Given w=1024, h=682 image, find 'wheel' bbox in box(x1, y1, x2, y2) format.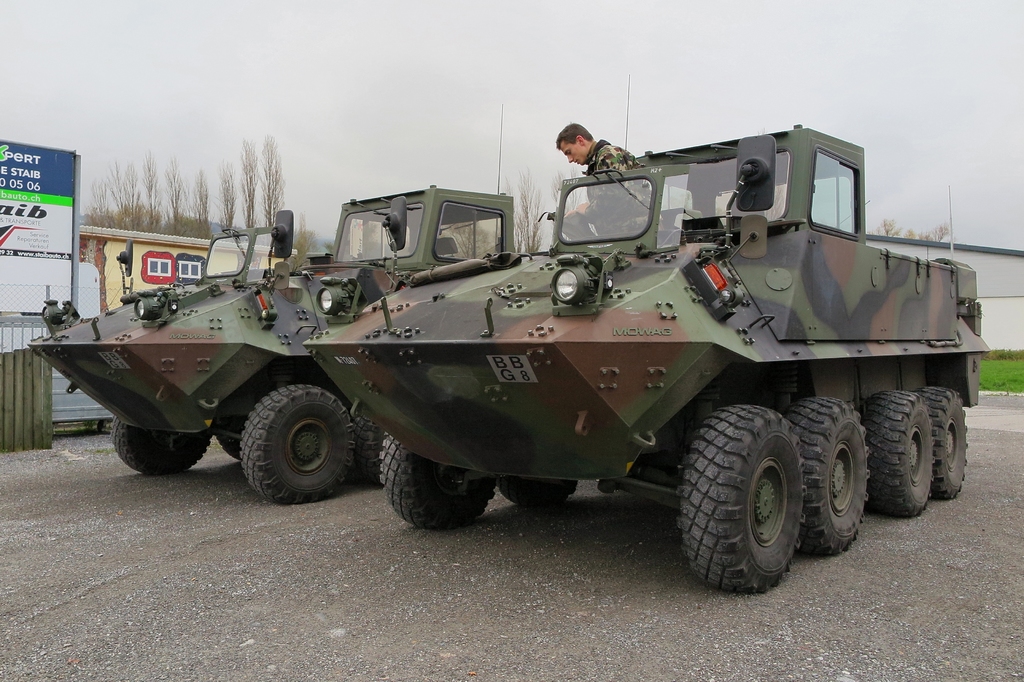
box(350, 414, 384, 484).
